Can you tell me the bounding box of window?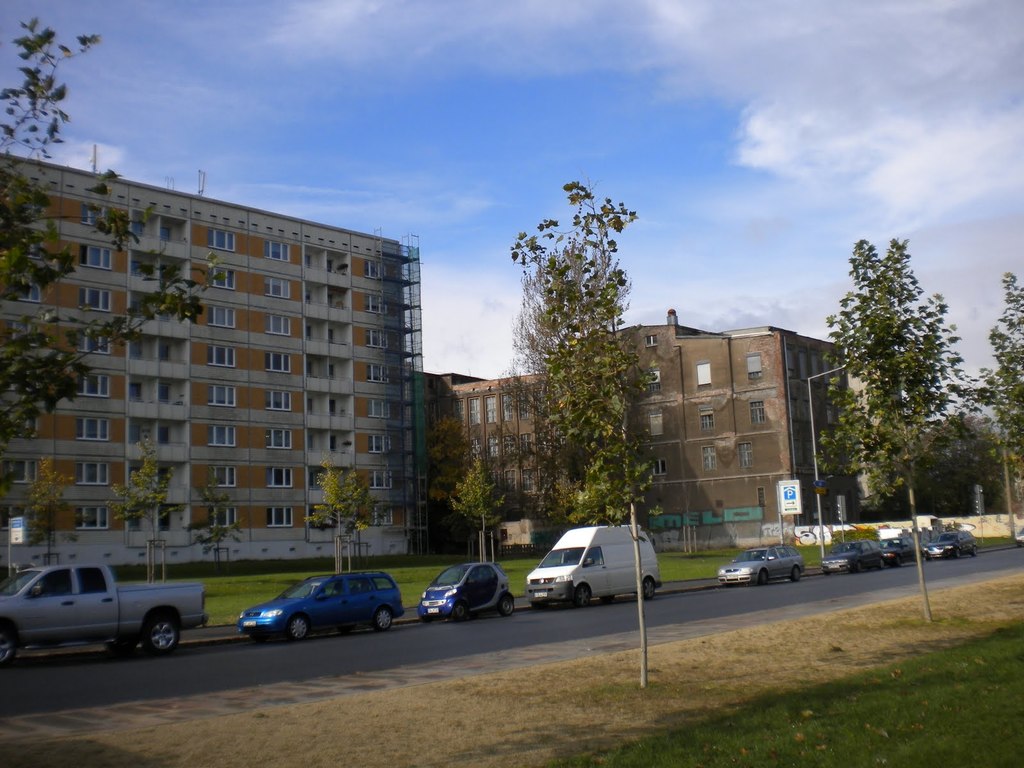
<bbox>541, 468, 558, 495</bbox>.
